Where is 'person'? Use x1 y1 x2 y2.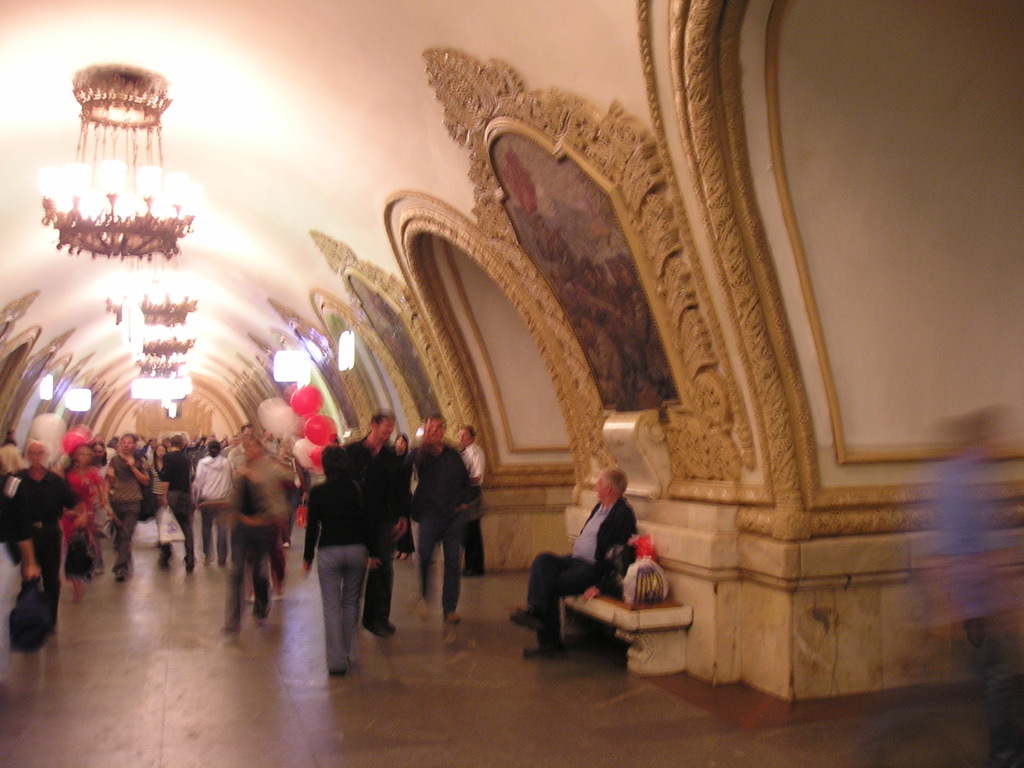
505 461 637 660.
